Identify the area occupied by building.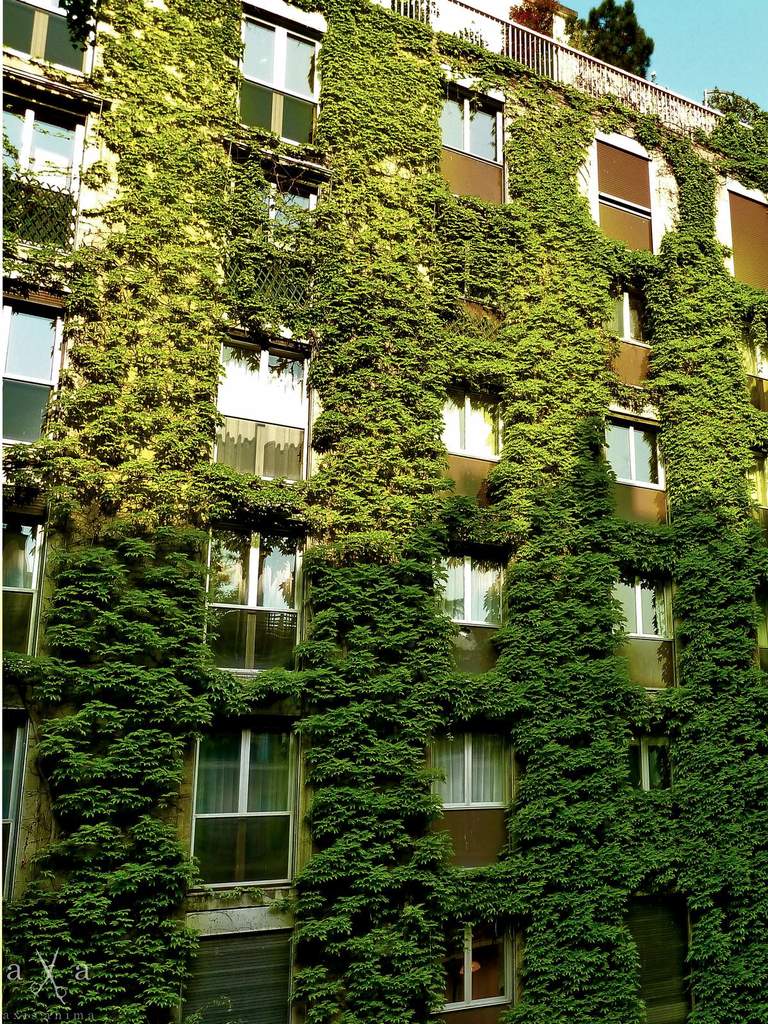
Area: bbox(0, 0, 767, 1023).
